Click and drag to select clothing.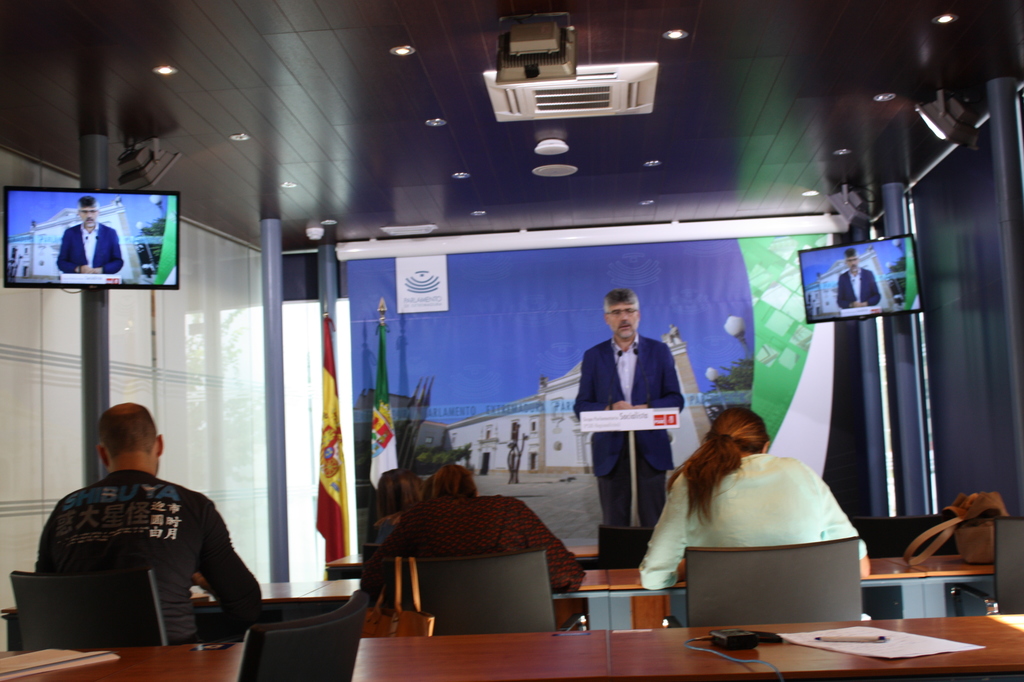
Selection: rect(574, 330, 688, 535).
